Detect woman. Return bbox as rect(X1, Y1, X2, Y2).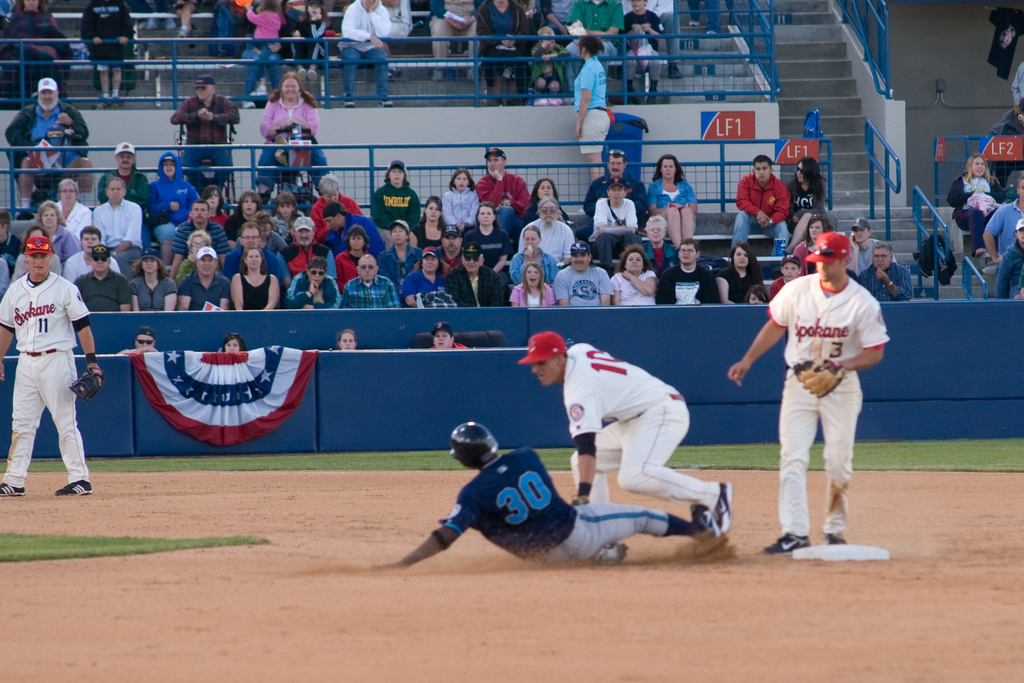
rect(227, 249, 285, 308).
